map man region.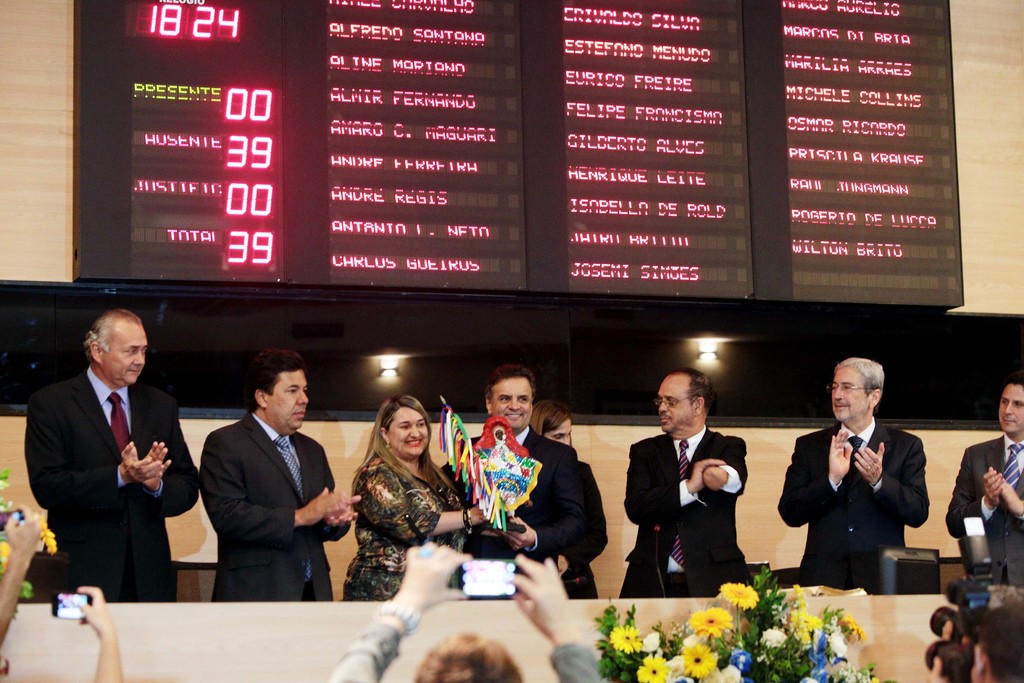
Mapped to crop(196, 345, 355, 598).
